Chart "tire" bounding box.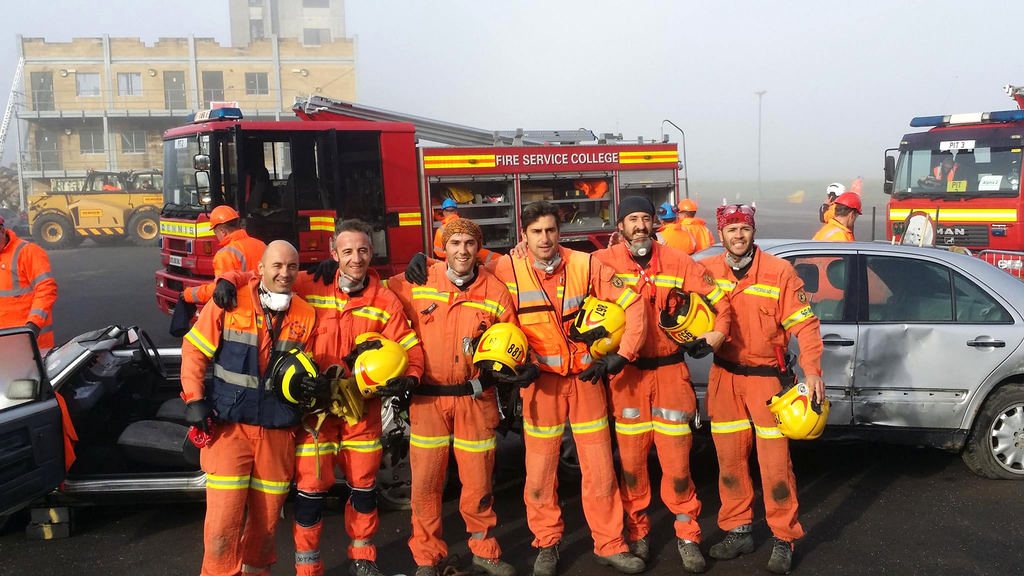
Charted: region(556, 413, 618, 481).
